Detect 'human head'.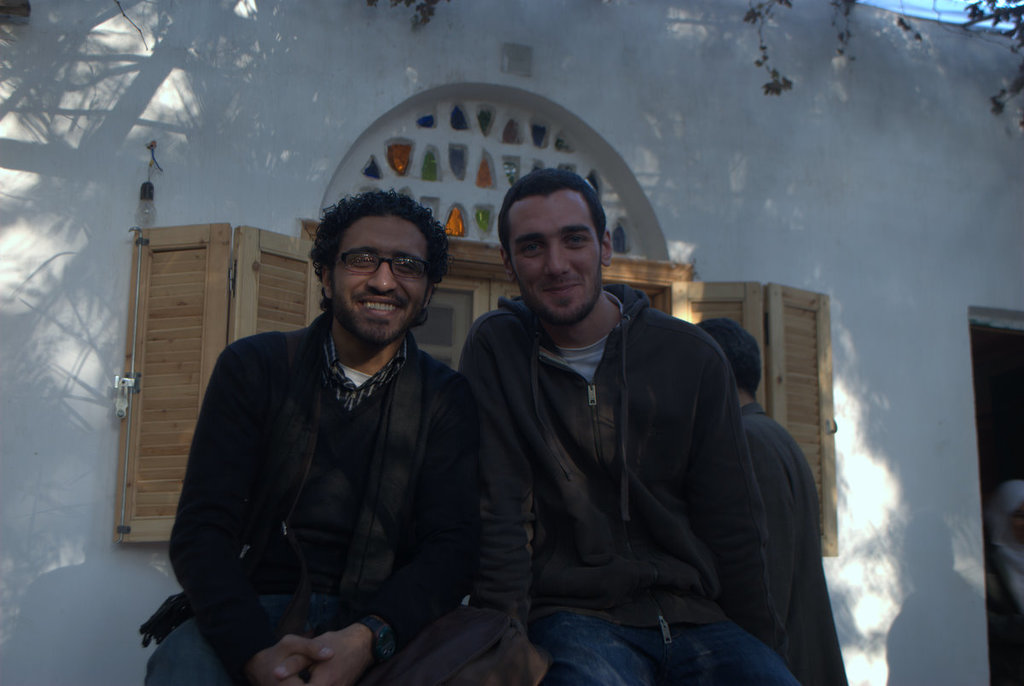
Detected at <box>695,317,764,406</box>.
